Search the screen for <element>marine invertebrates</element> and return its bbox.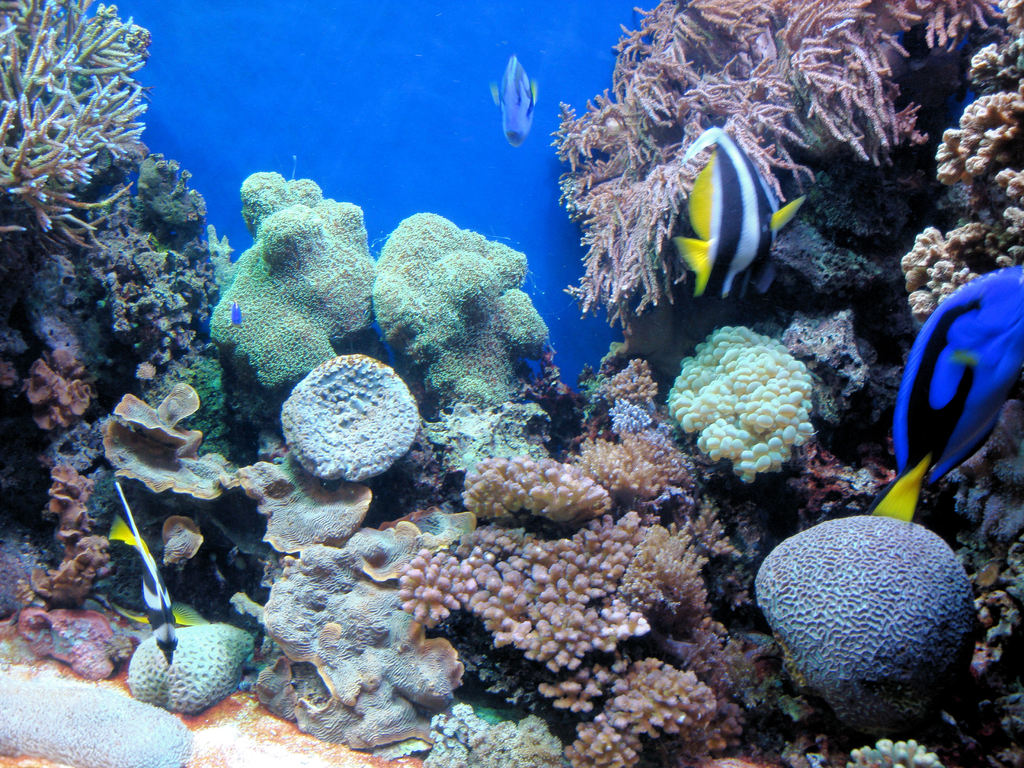
Found: (x1=995, y1=156, x2=1018, y2=222).
